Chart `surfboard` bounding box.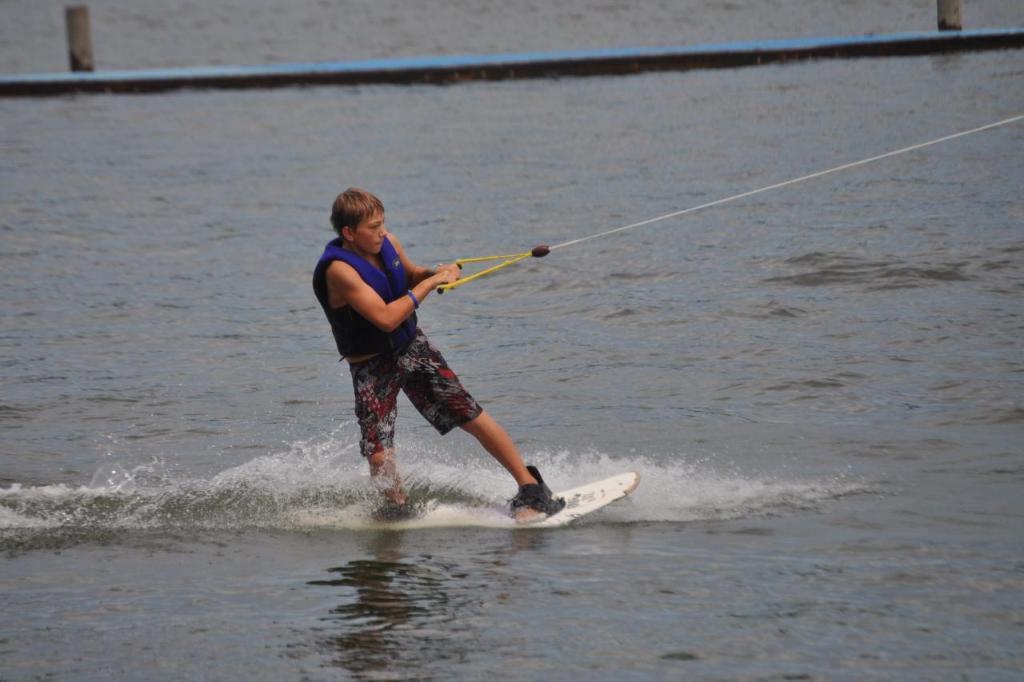
Charted: Rect(284, 468, 636, 535).
